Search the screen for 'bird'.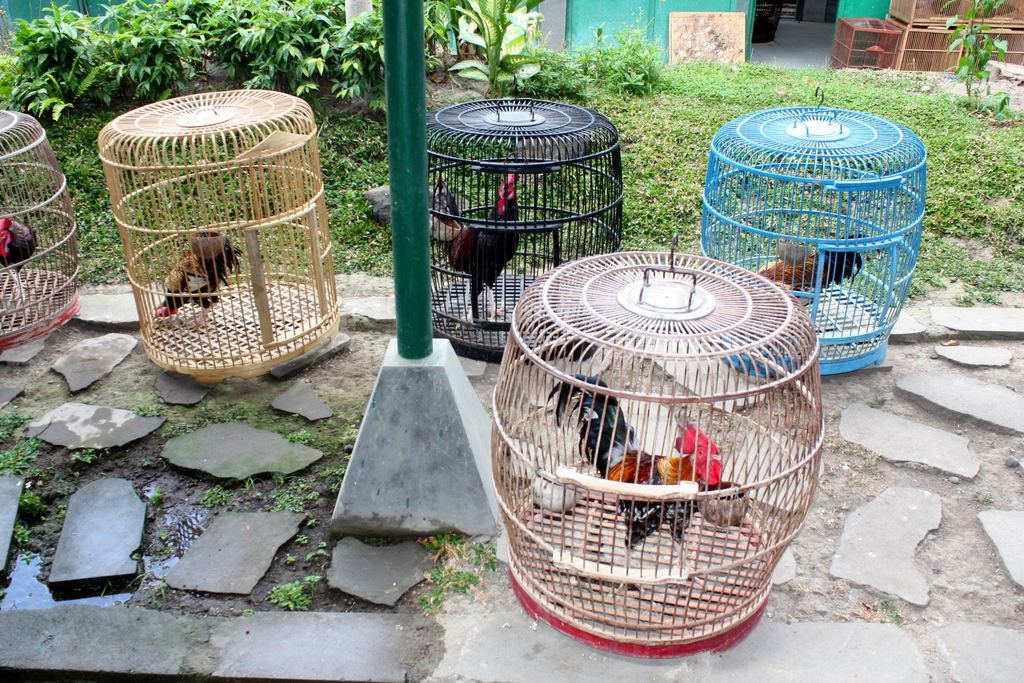
Found at rect(424, 172, 535, 320).
